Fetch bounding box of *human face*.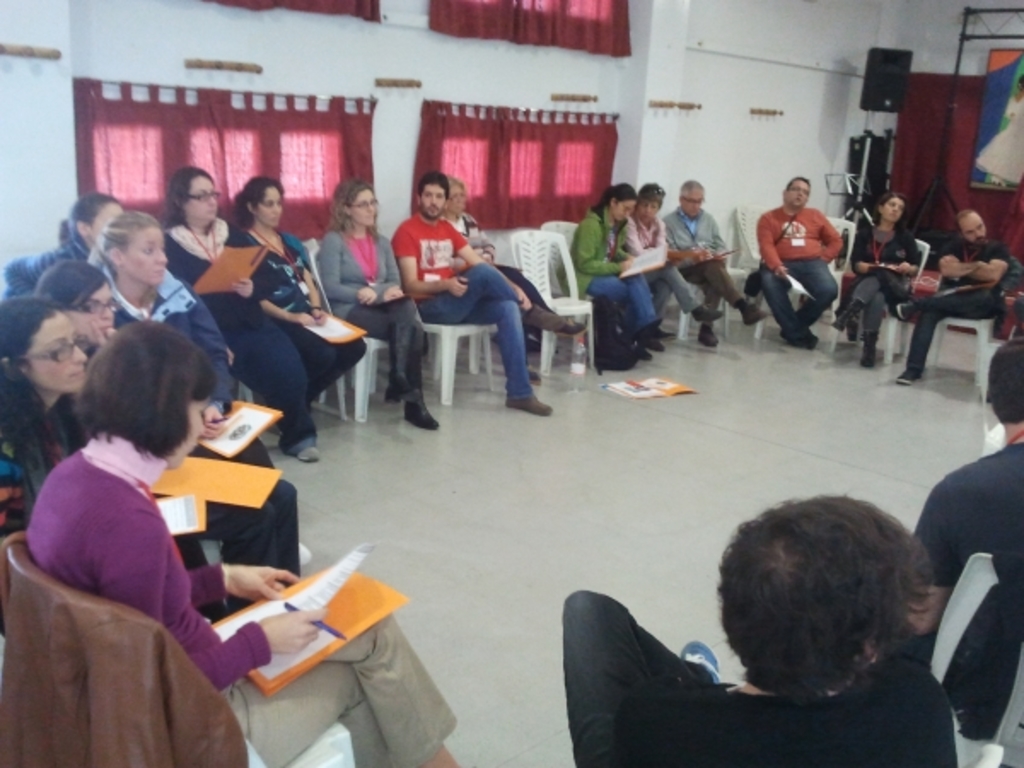
Bbox: l=343, t=189, r=374, b=225.
